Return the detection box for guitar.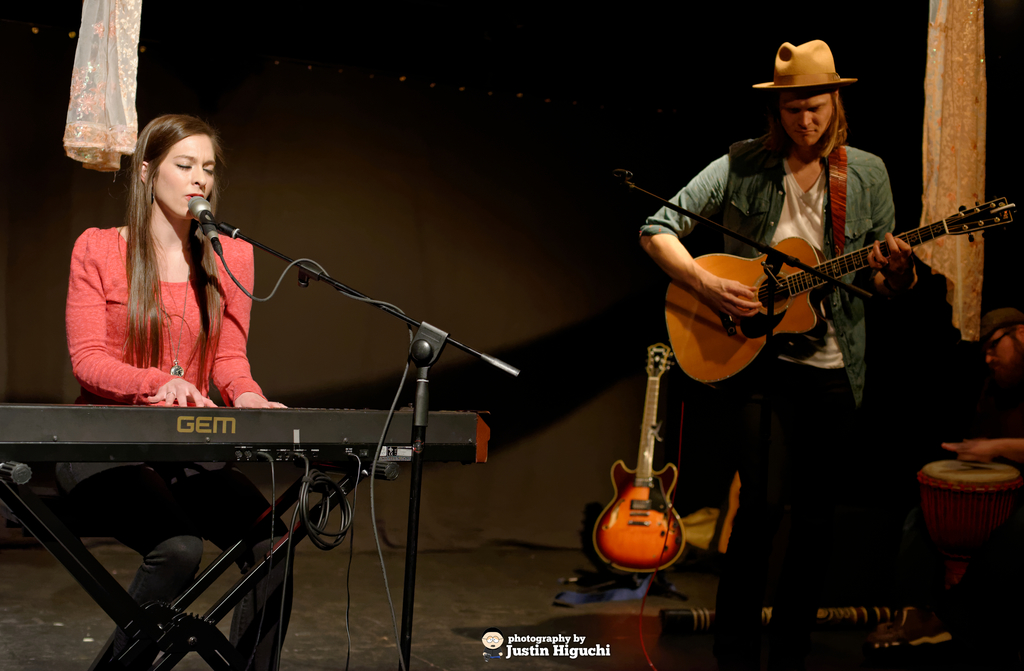
592,336,691,578.
